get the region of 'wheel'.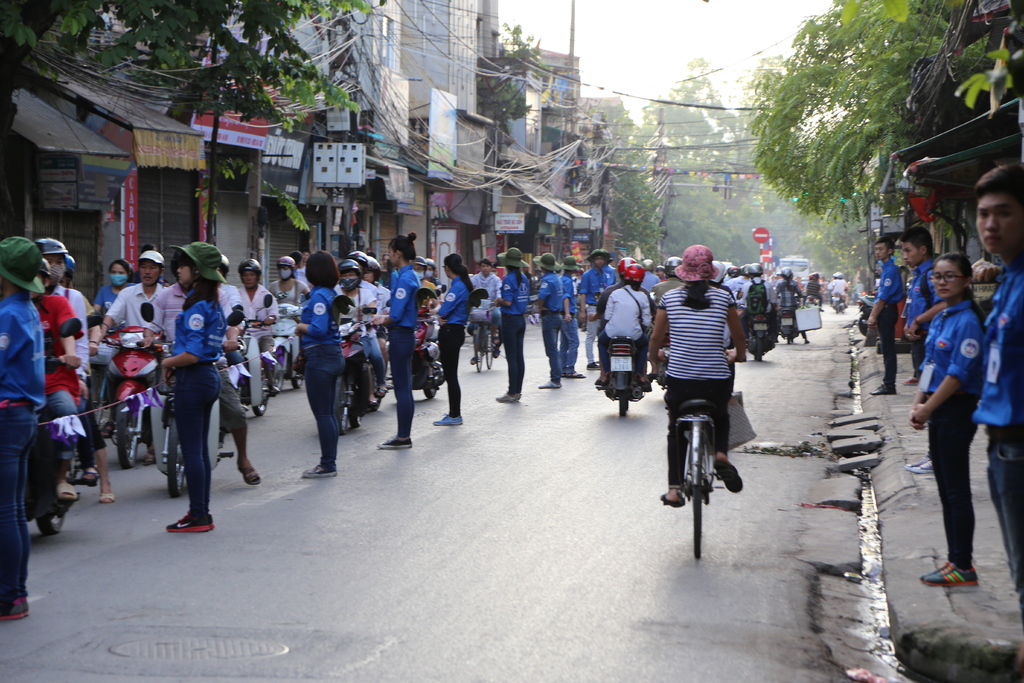
<bbox>618, 393, 626, 418</bbox>.
